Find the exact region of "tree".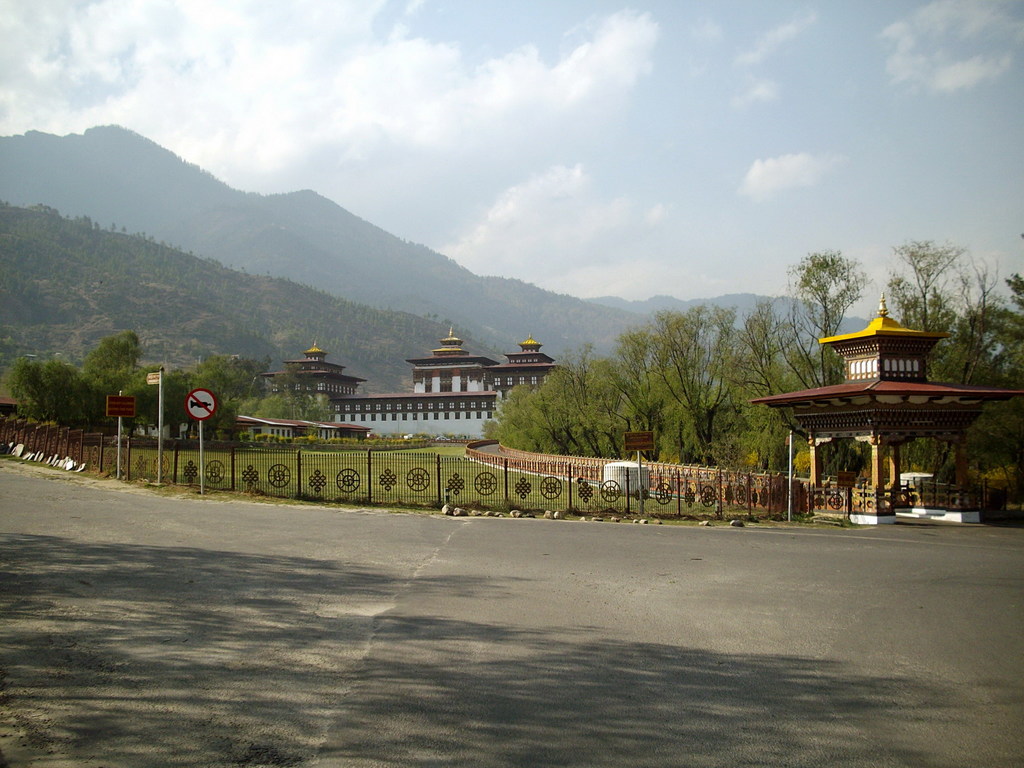
Exact region: (147,379,192,444).
